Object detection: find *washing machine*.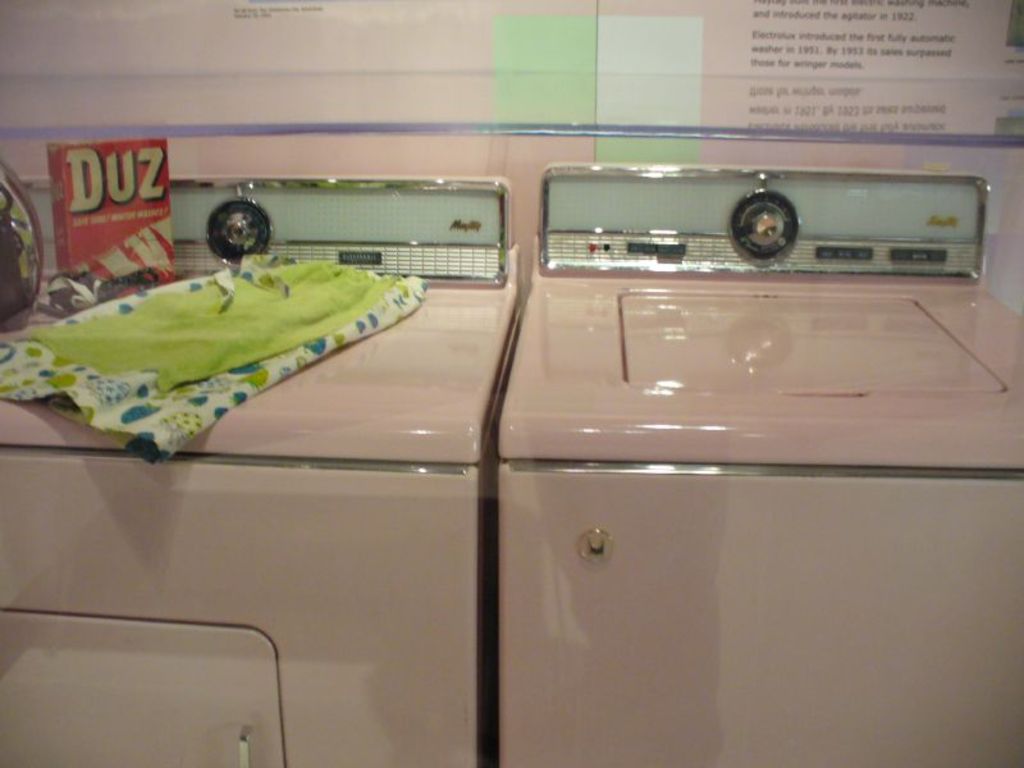
0:170:526:767.
